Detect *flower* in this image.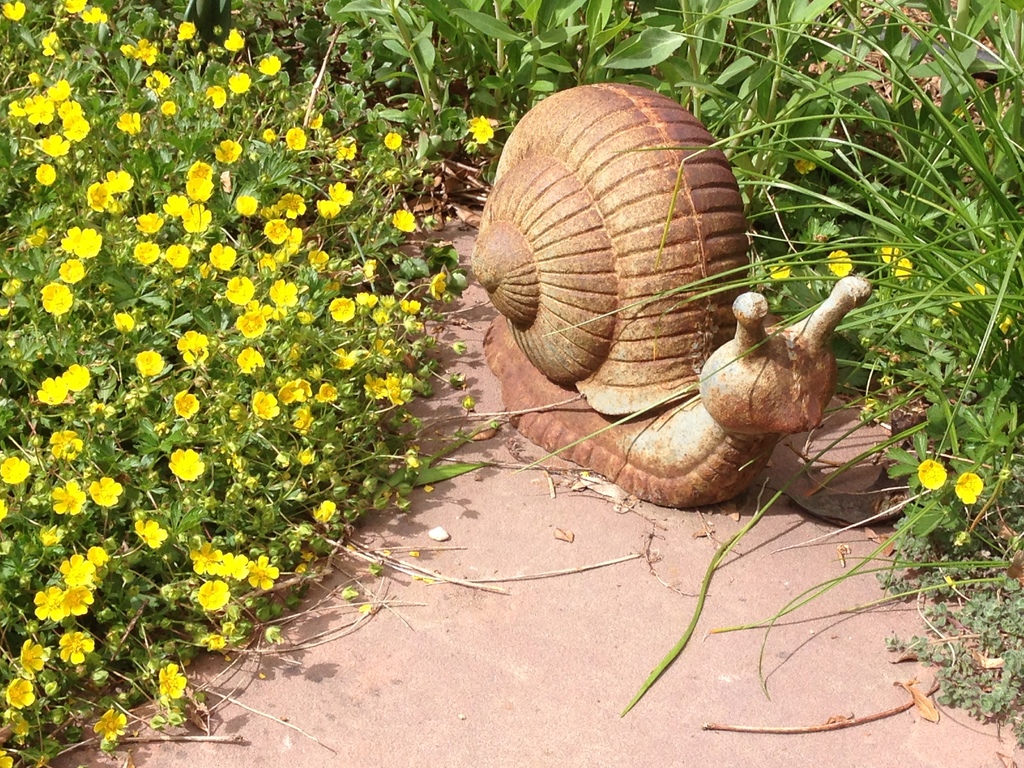
Detection: x1=828 y1=250 x2=853 y2=280.
